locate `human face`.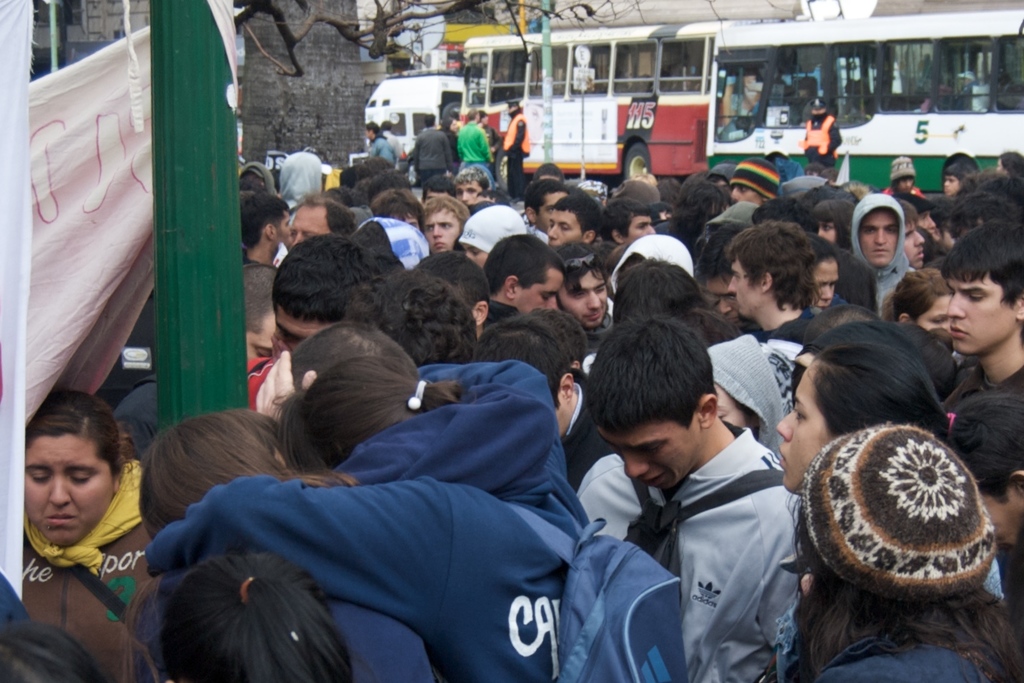
Bounding box: Rect(626, 217, 656, 243).
